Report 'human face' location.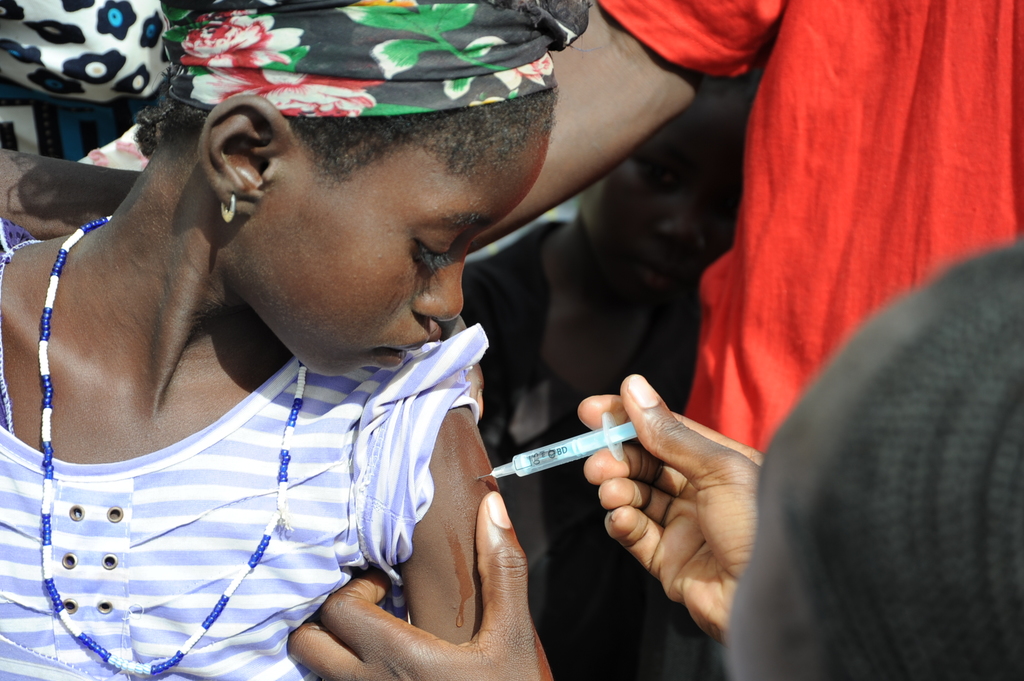
Report: bbox=(234, 115, 559, 386).
